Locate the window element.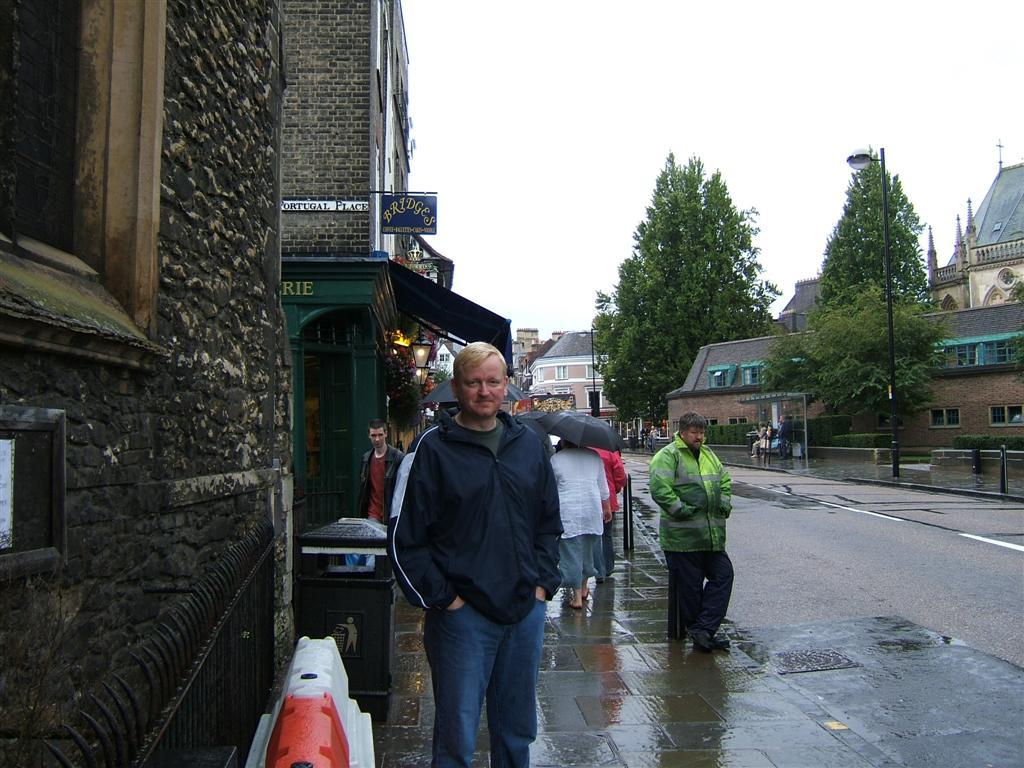
Element bbox: crop(930, 410, 960, 432).
